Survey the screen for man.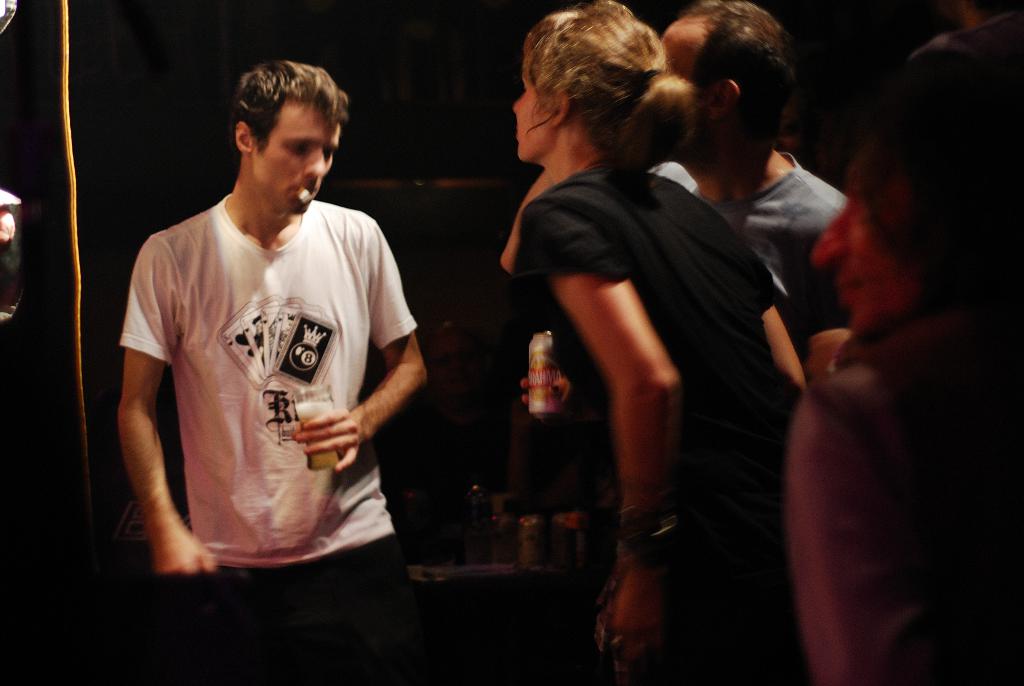
Survey found: 656,0,854,369.
